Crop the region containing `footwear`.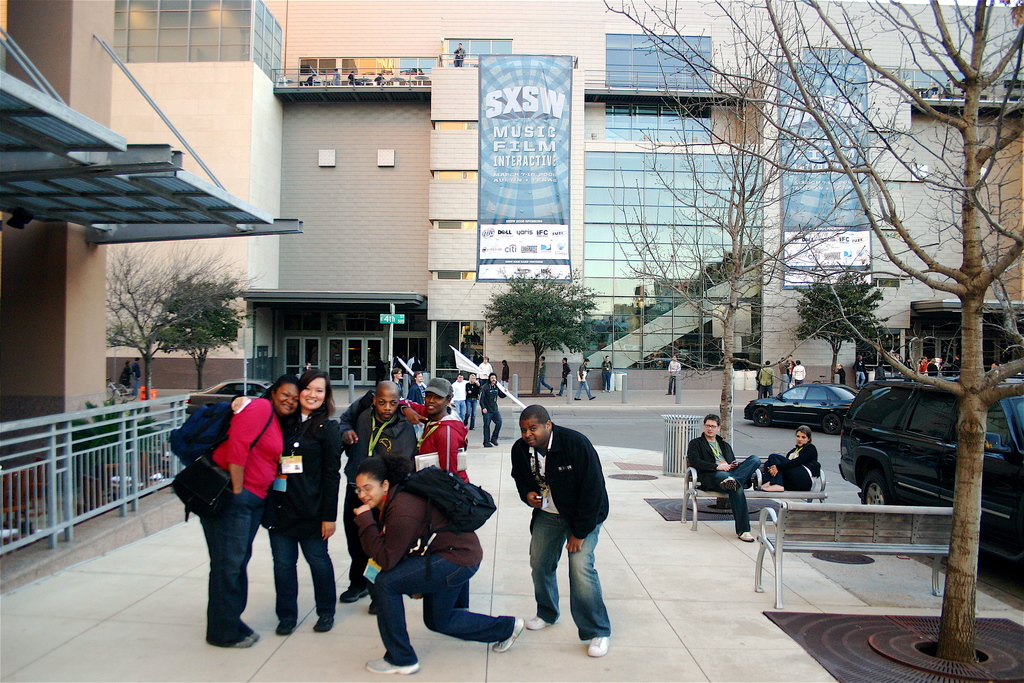
Crop region: box(234, 630, 264, 650).
